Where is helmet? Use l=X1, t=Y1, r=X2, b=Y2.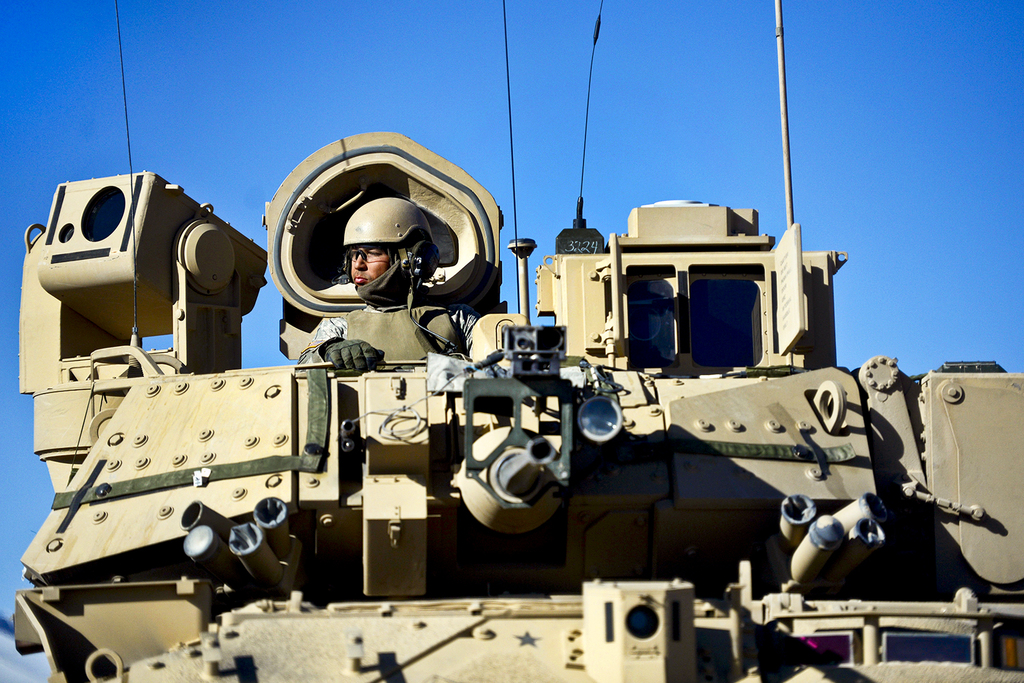
l=335, t=194, r=458, b=347.
